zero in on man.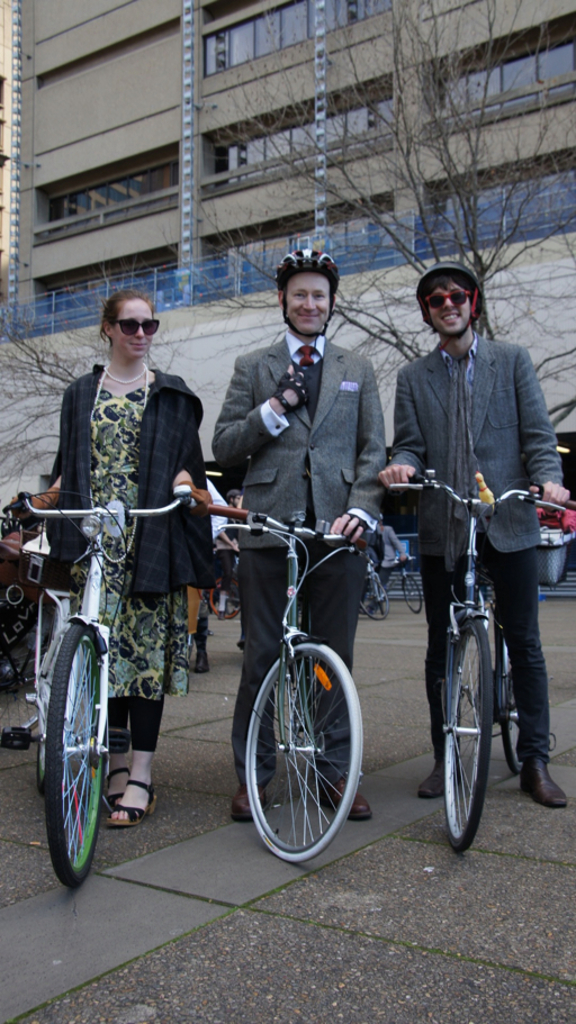
Zeroed in: pyautogui.locateOnScreen(216, 248, 387, 815).
